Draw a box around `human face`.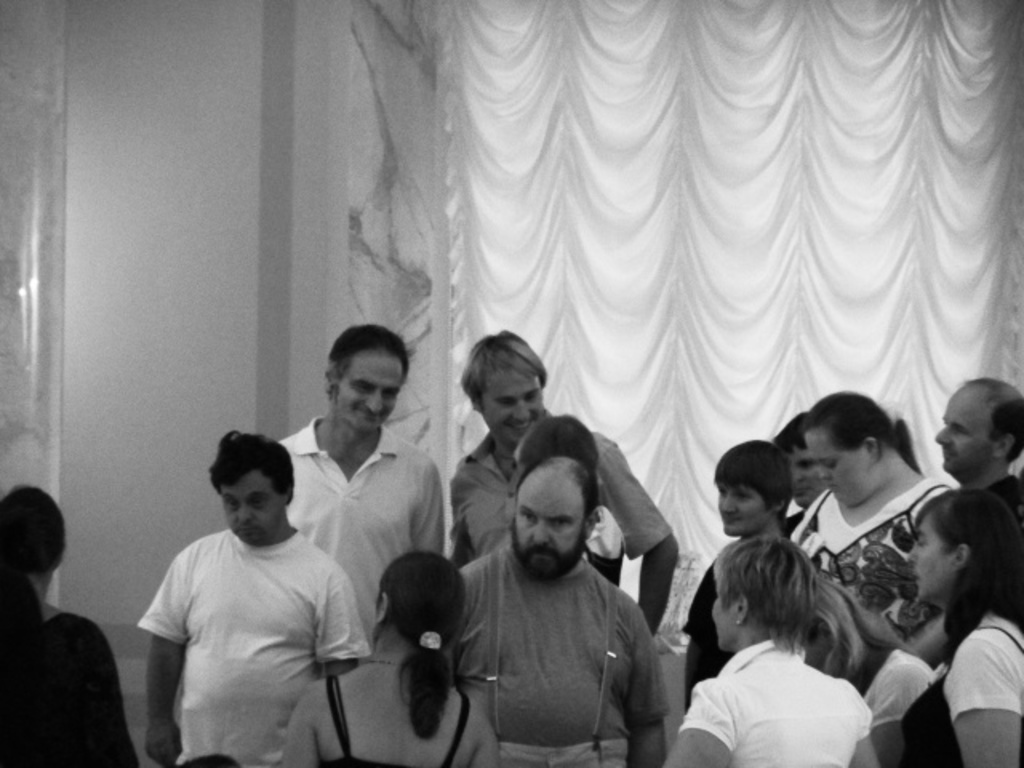
x1=715 y1=478 x2=773 y2=538.
